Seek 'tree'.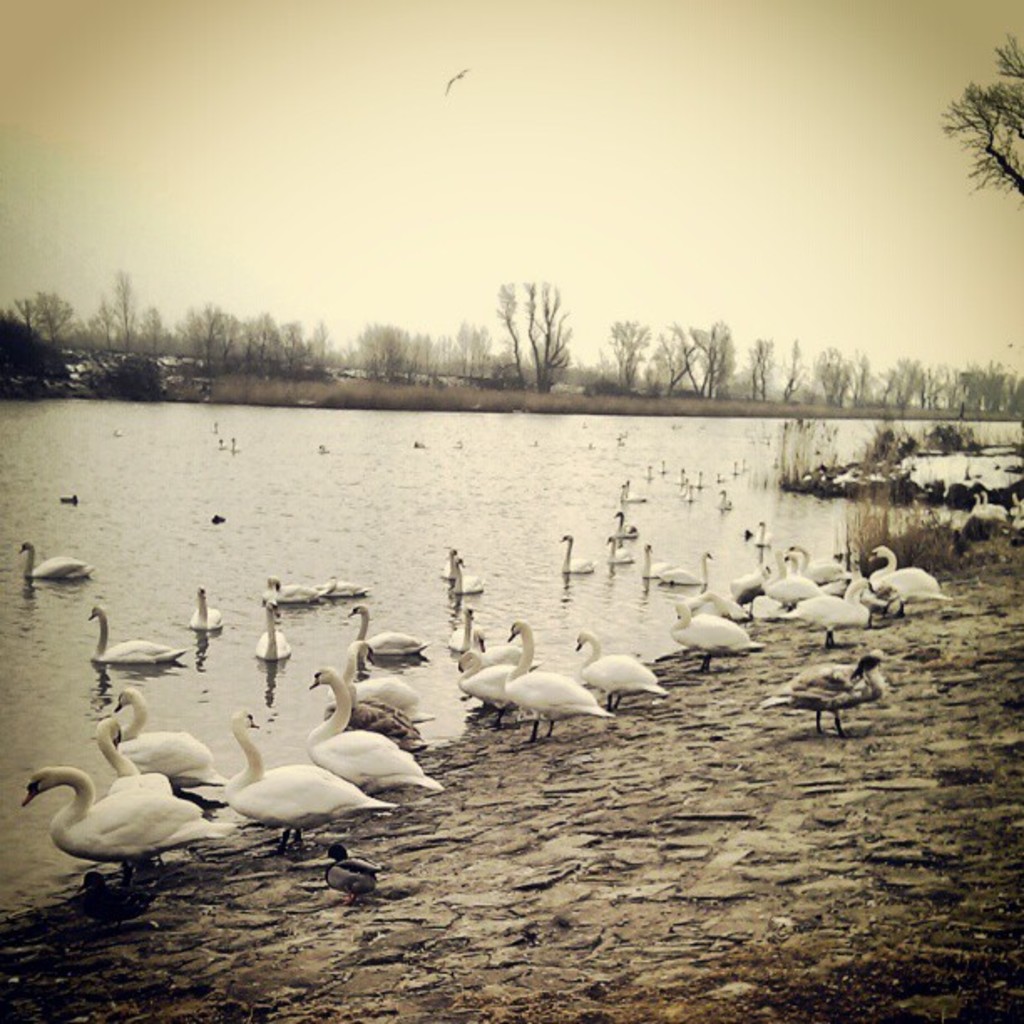
82, 261, 176, 373.
